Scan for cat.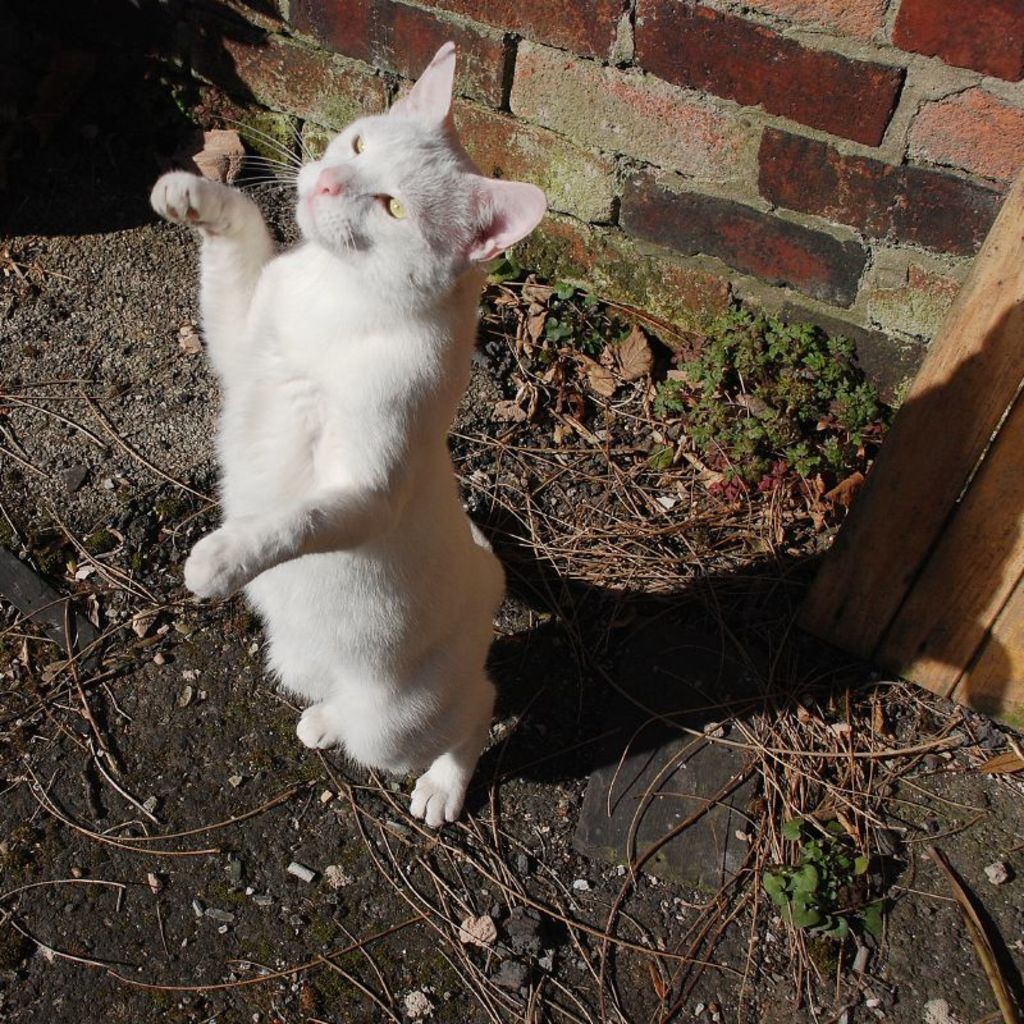
Scan result: <region>143, 38, 553, 836</region>.
